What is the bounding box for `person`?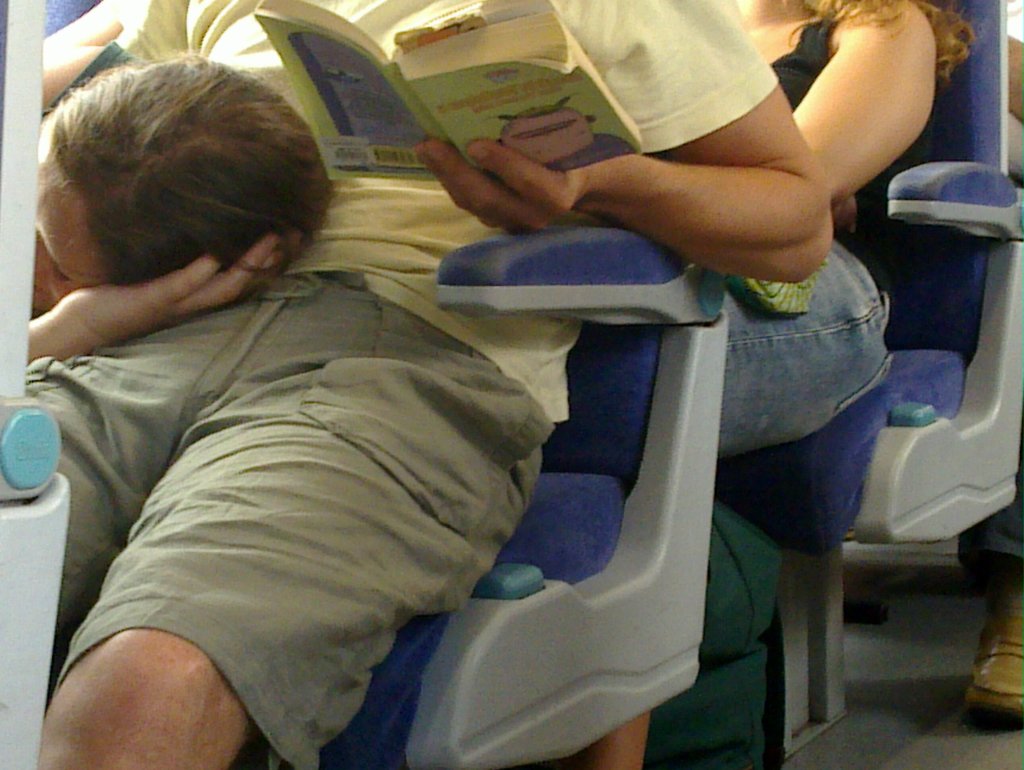
[left=26, top=0, right=837, bottom=769].
